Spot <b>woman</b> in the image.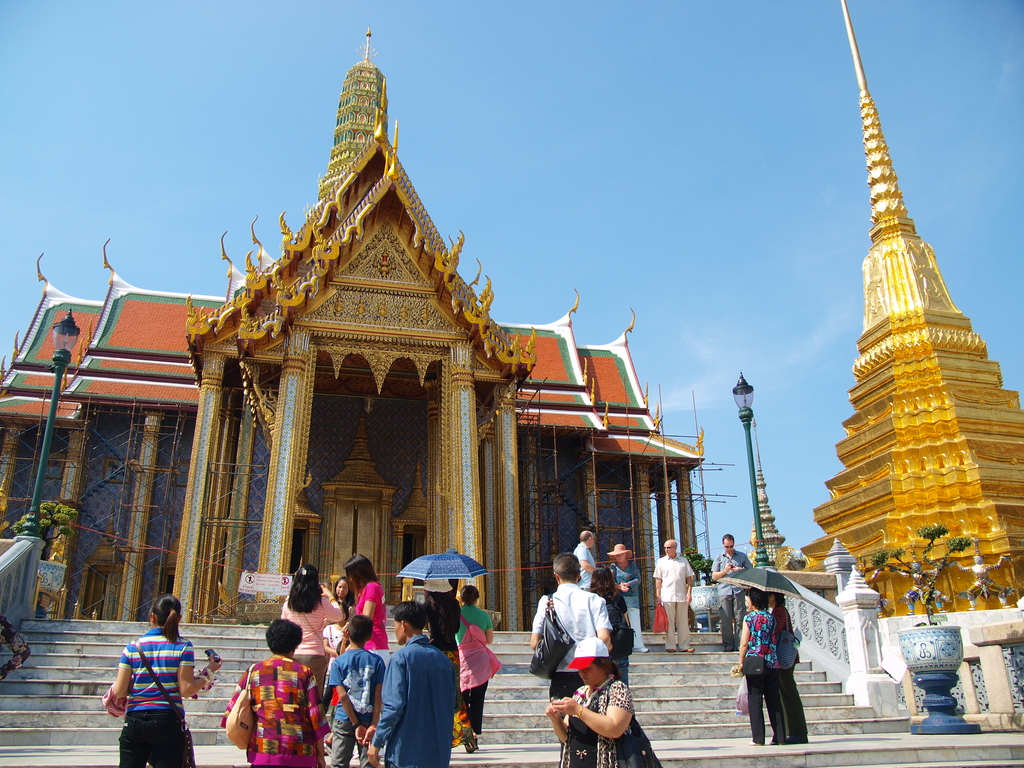
<b>woman</b> found at rect(269, 563, 343, 684).
